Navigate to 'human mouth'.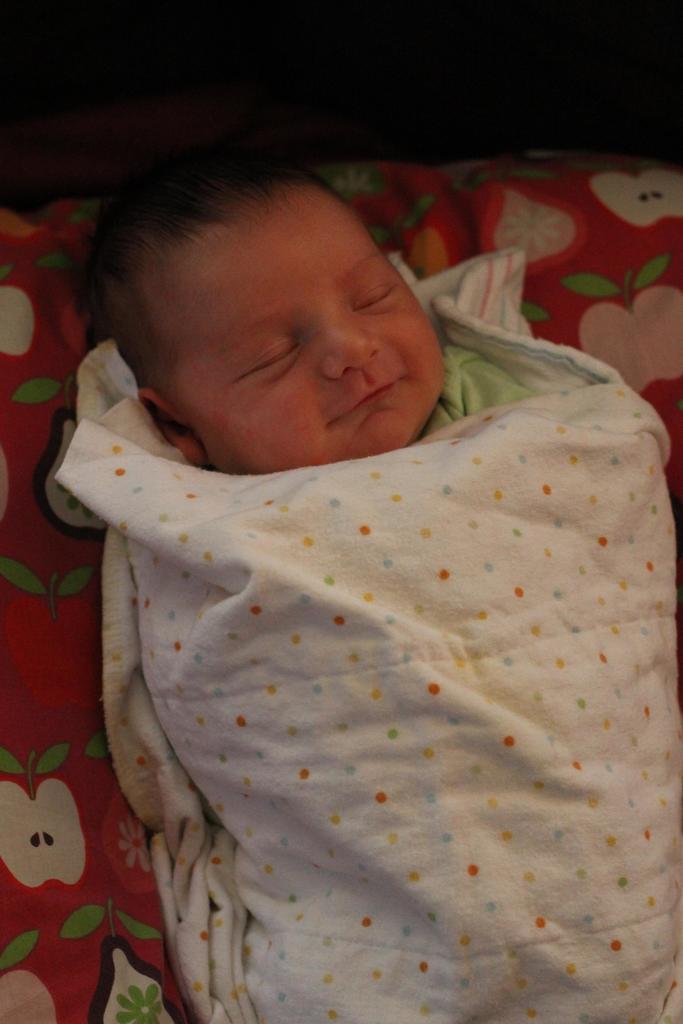
Navigation target: 333:377:402:424.
